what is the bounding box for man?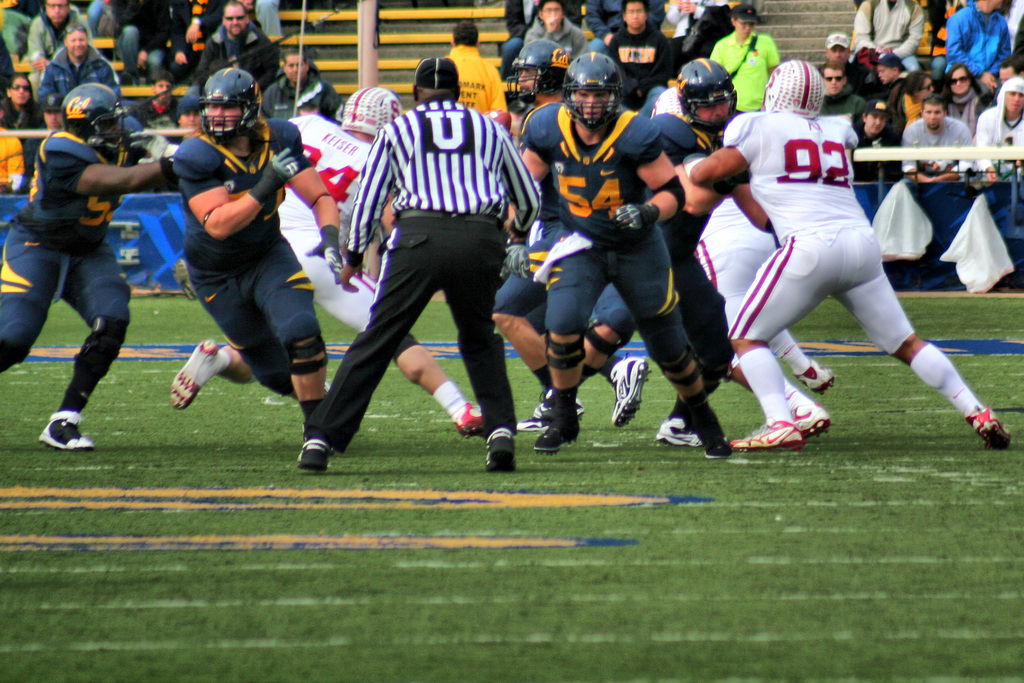
bbox=(819, 57, 867, 124).
